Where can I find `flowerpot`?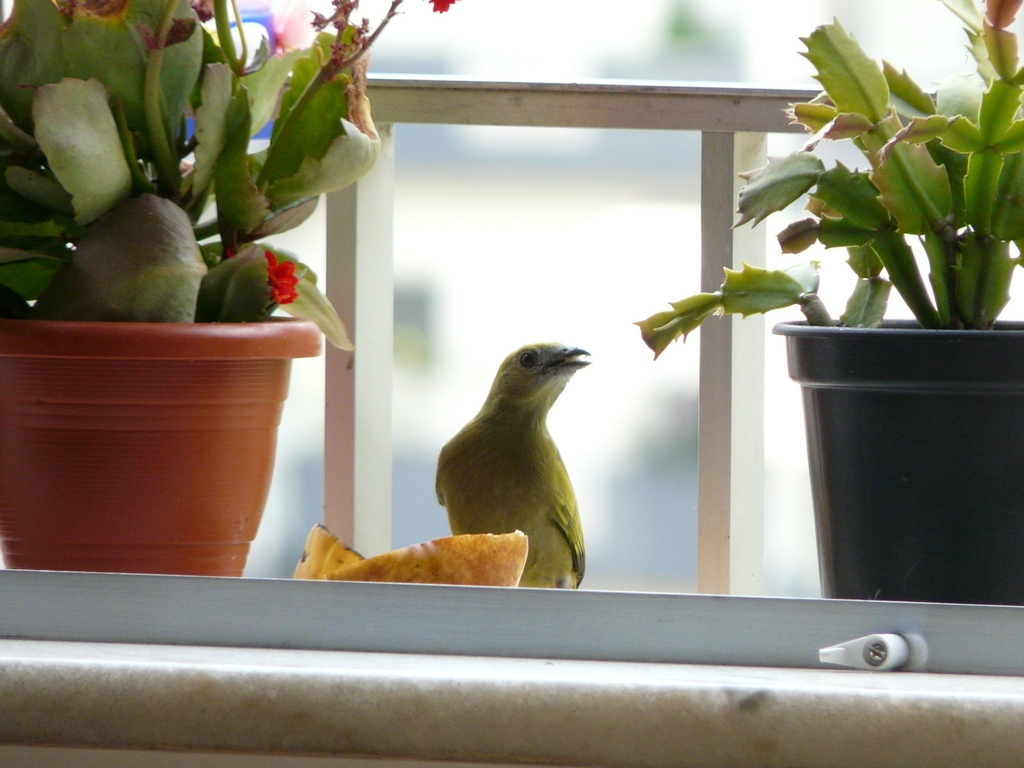
You can find it at {"x1": 0, "y1": 316, "x2": 328, "y2": 582}.
